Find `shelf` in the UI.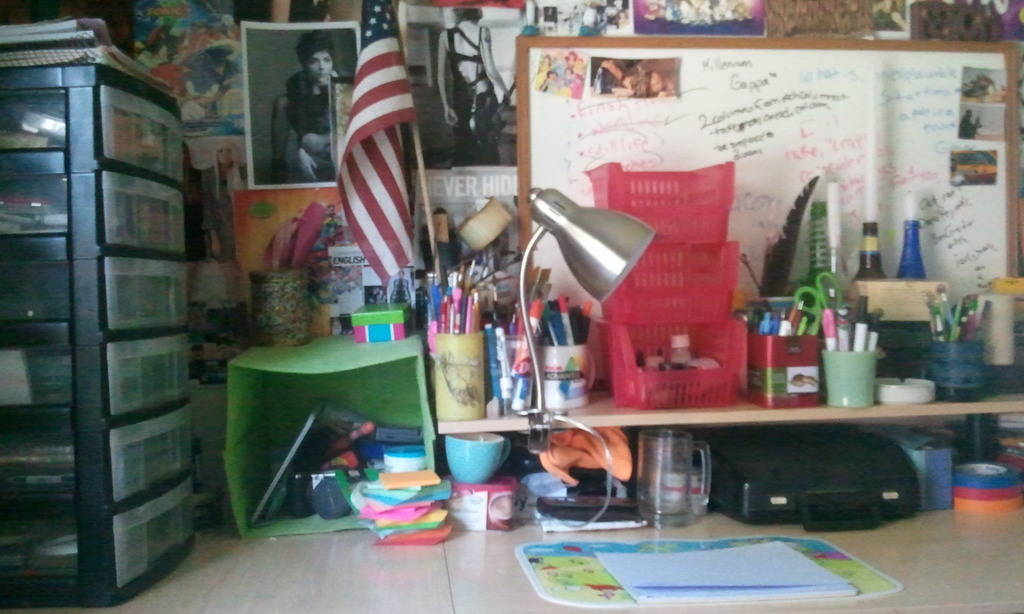
UI element at [115, 345, 195, 419].
